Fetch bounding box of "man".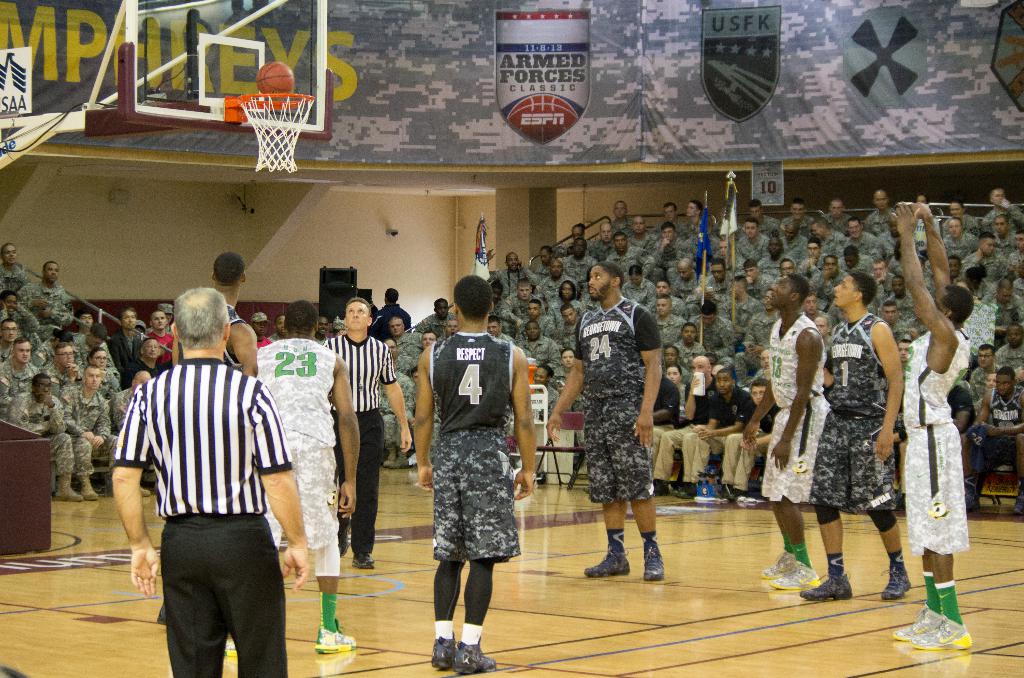
Bbox: Rect(255, 311, 273, 347).
